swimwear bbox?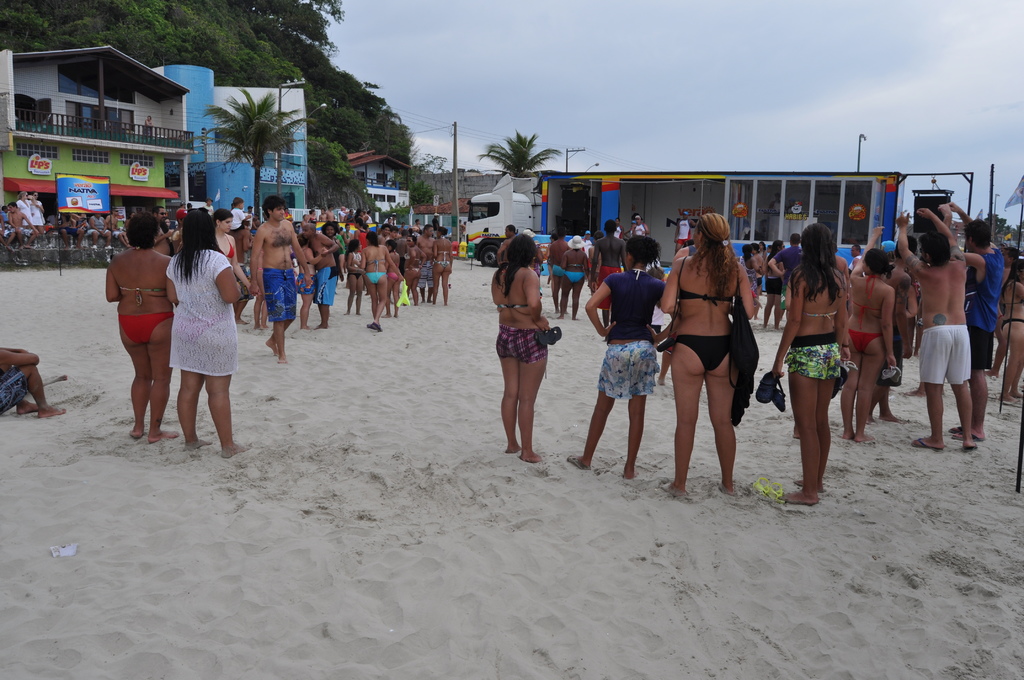
select_region(262, 267, 295, 323)
